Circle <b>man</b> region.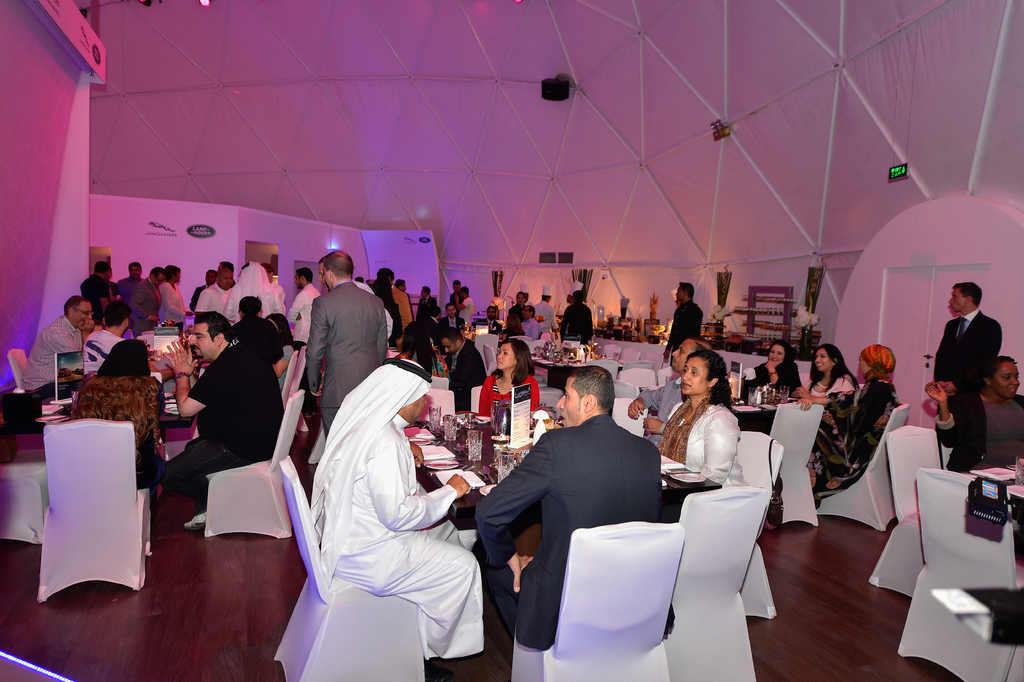
Region: box(221, 295, 284, 367).
